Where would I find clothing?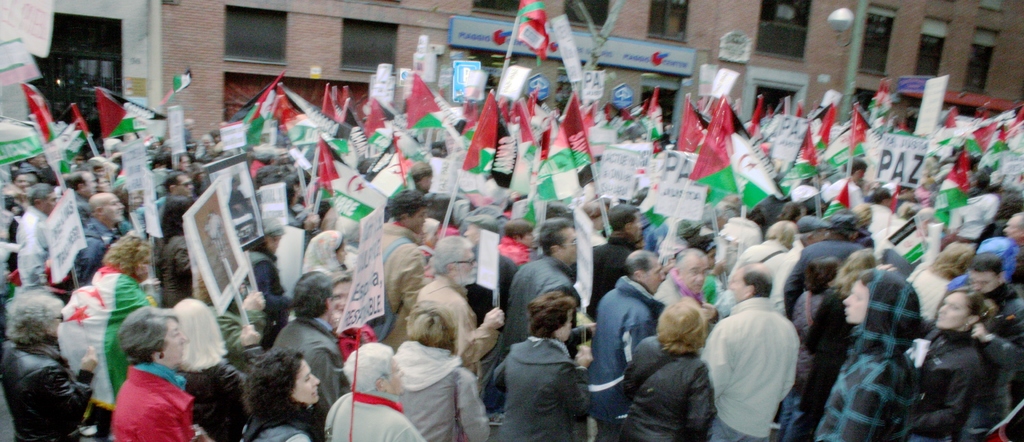
At bbox=(303, 230, 343, 275).
